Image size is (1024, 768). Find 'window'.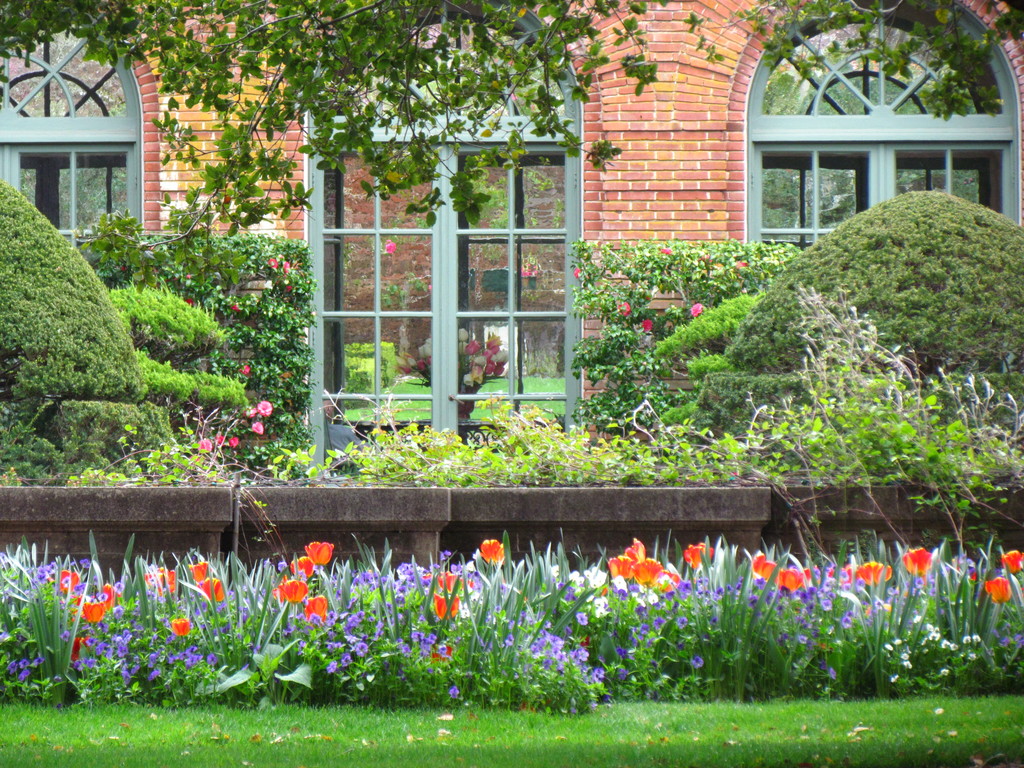
[left=760, top=0, right=1005, bottom=267].
